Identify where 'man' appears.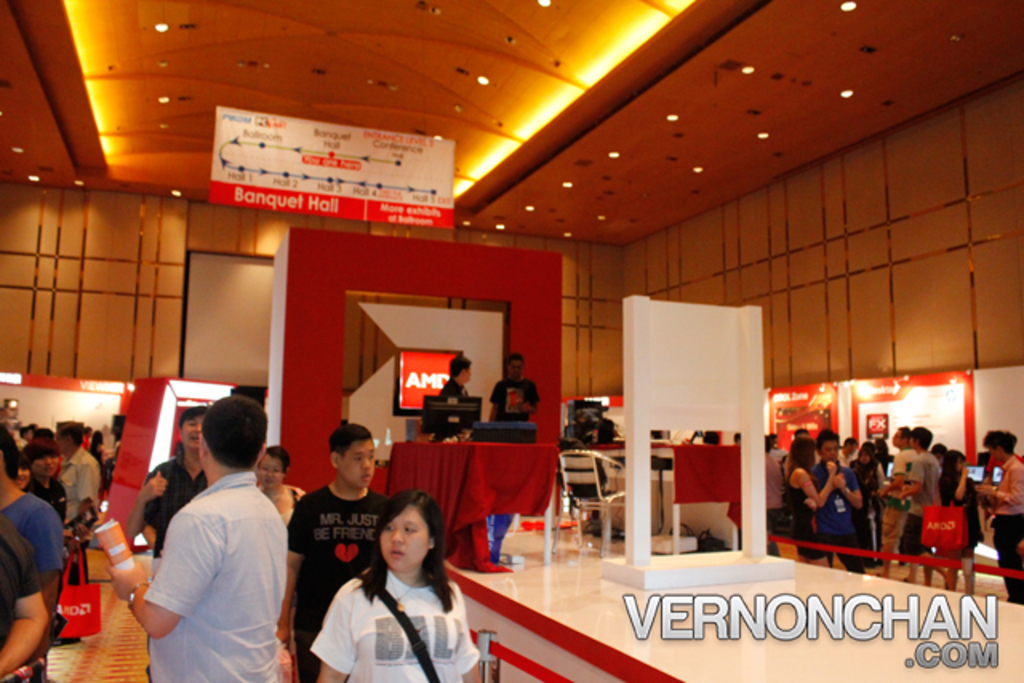
Appears at detection(0, 425, 61, 593).
